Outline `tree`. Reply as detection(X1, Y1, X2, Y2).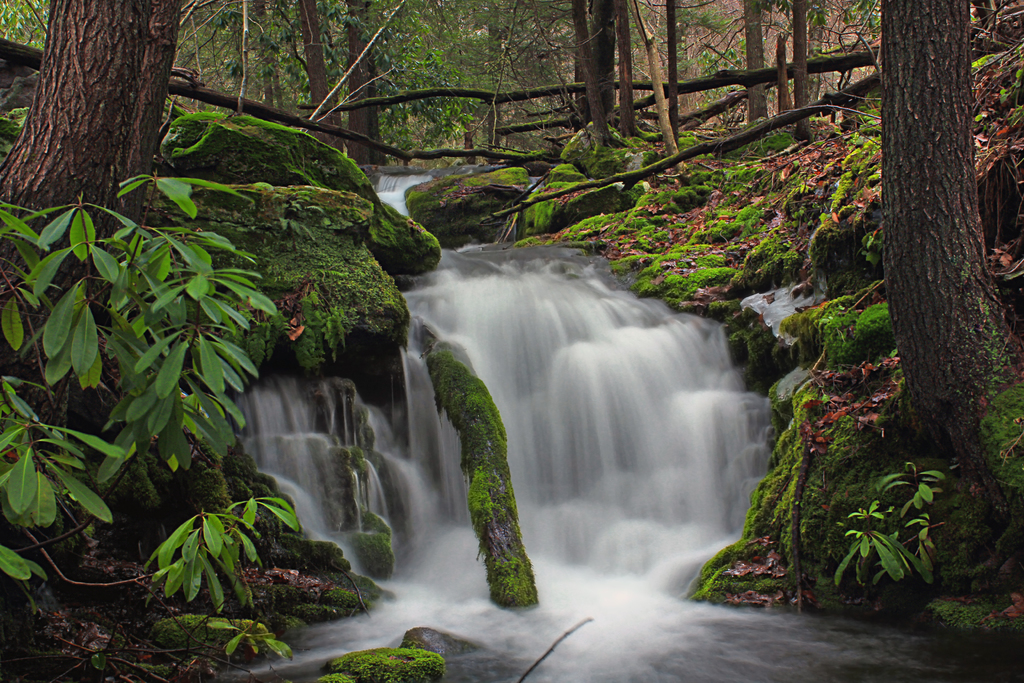
detection(845, 0, 1017, 594).
